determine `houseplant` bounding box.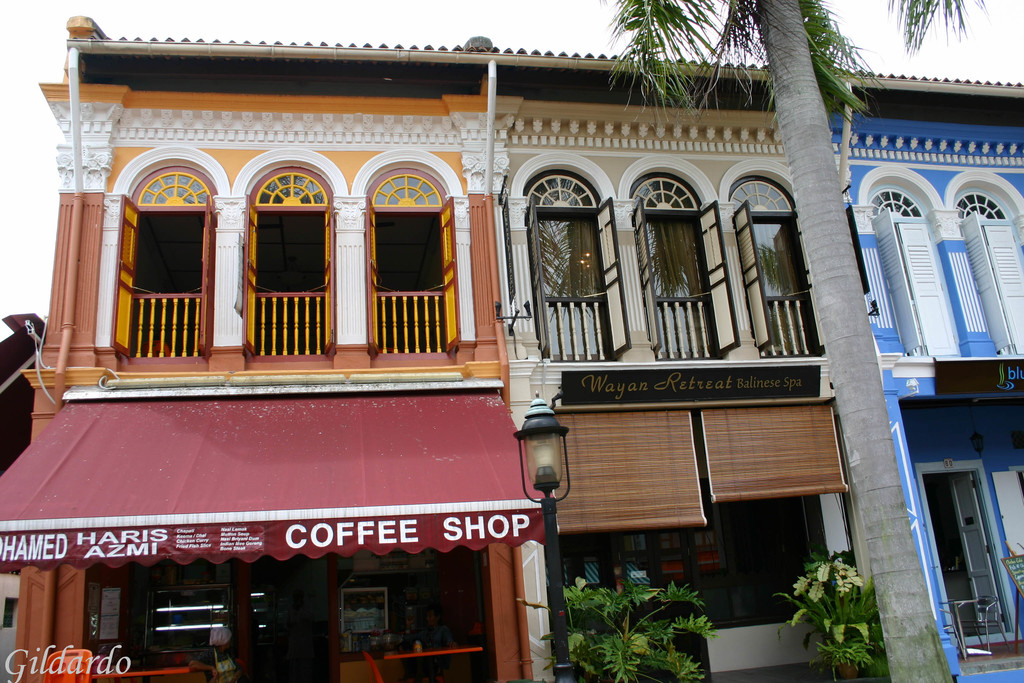
Determined: x1=557, y1=570, x2=715, y2=682.
